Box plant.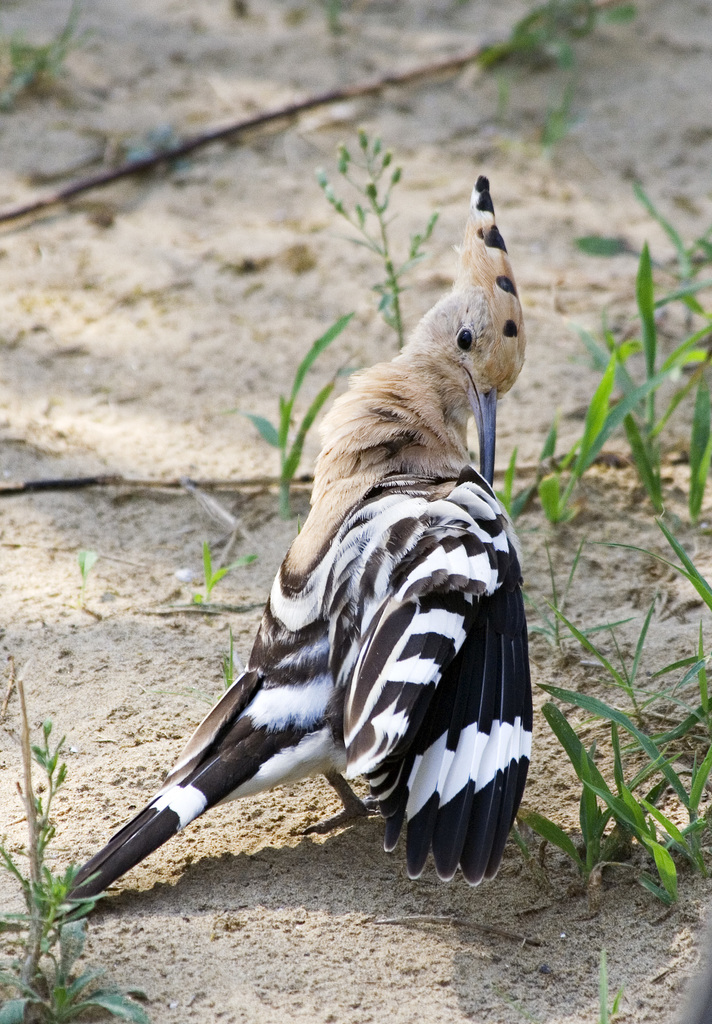
{"left": 537, "top": 71, "right": 594, "bottom": 166}.
